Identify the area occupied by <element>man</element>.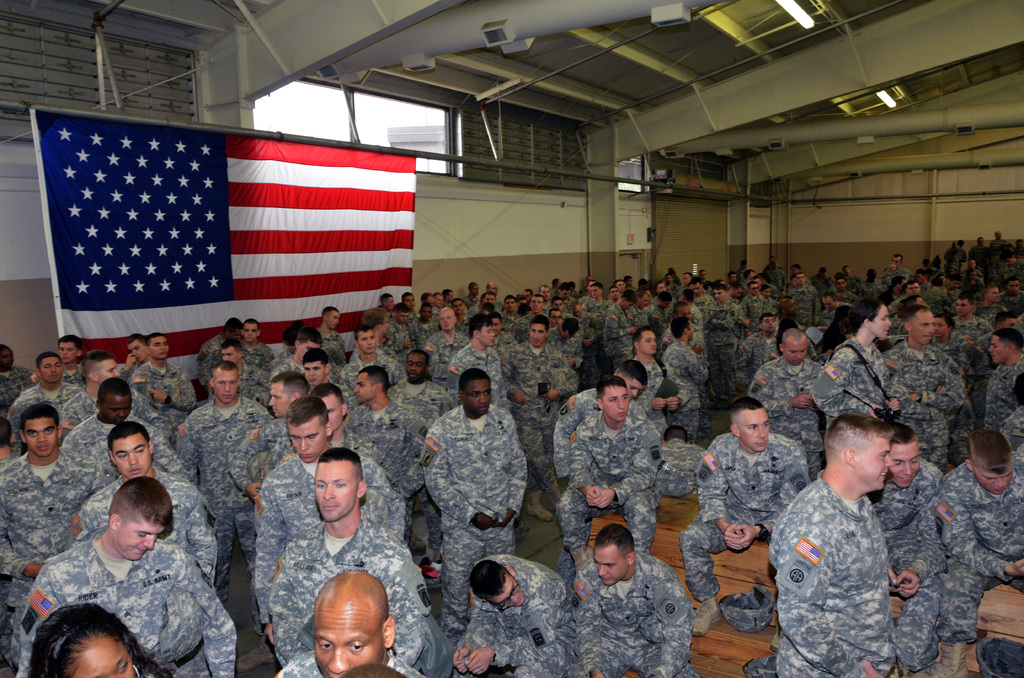
Area: 419, 371, 521, 650.
